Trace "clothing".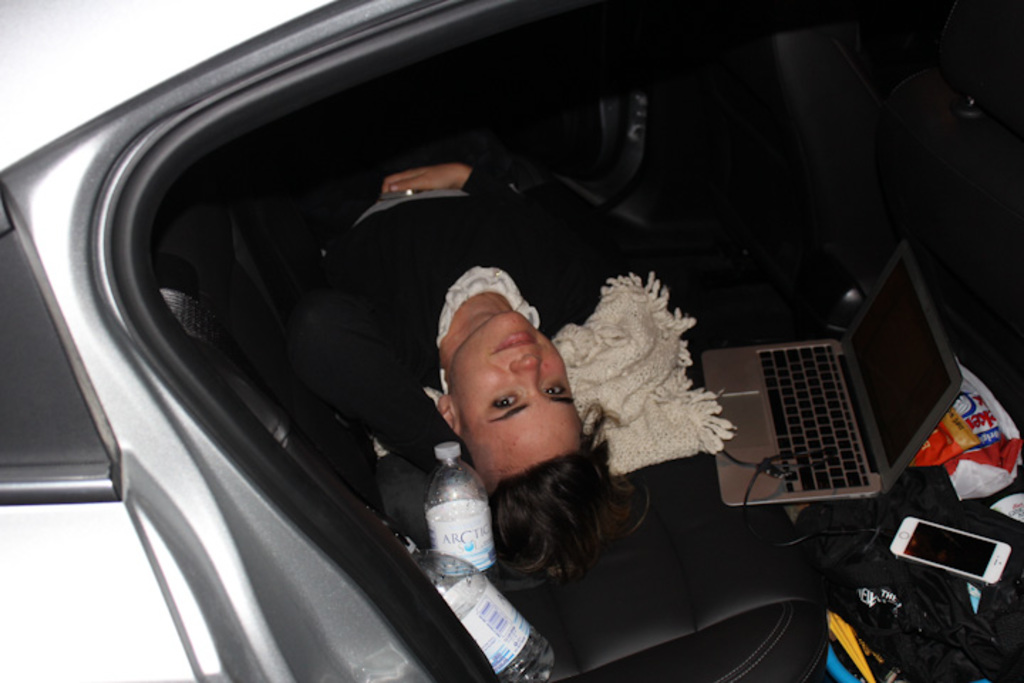
Traced to (x1=294, y1=165, x2=664, y2=481).
